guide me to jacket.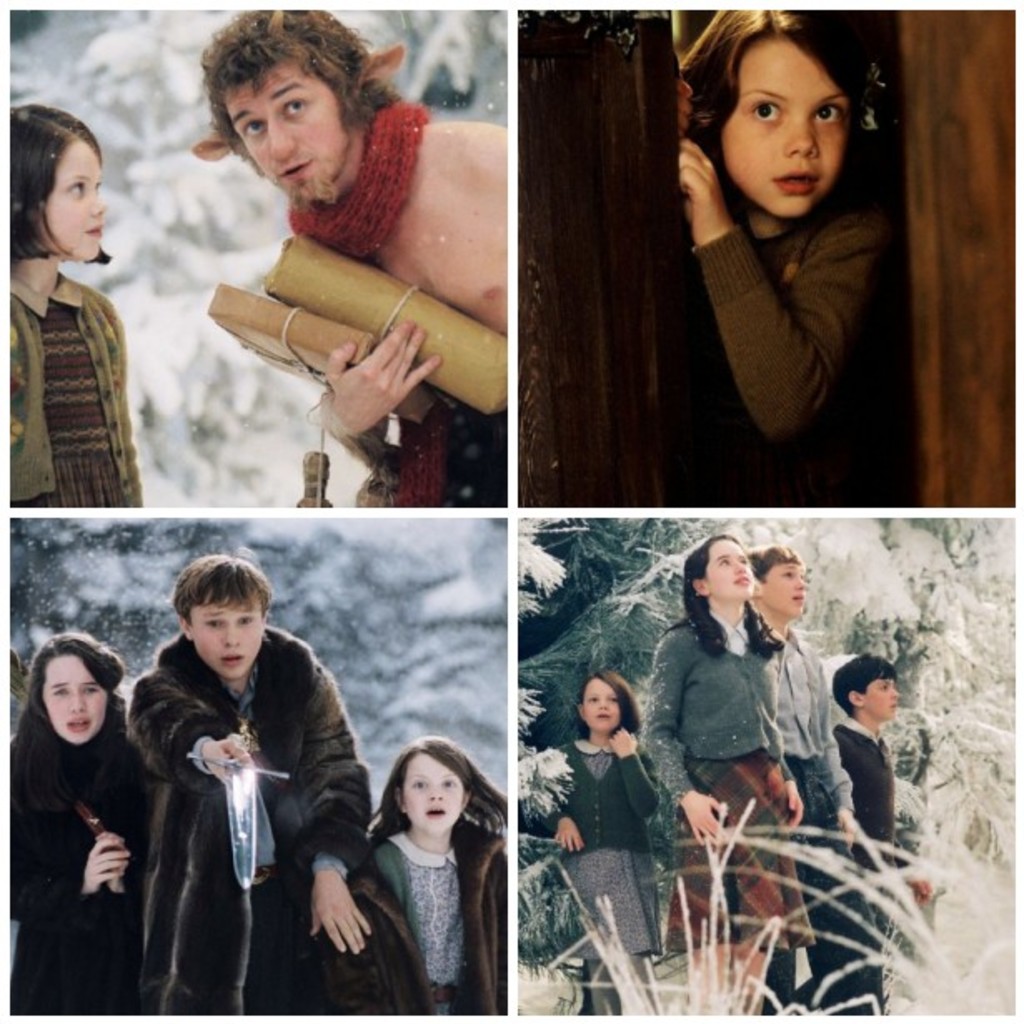
Guidance: crop(318, 816, 513, 1022).
